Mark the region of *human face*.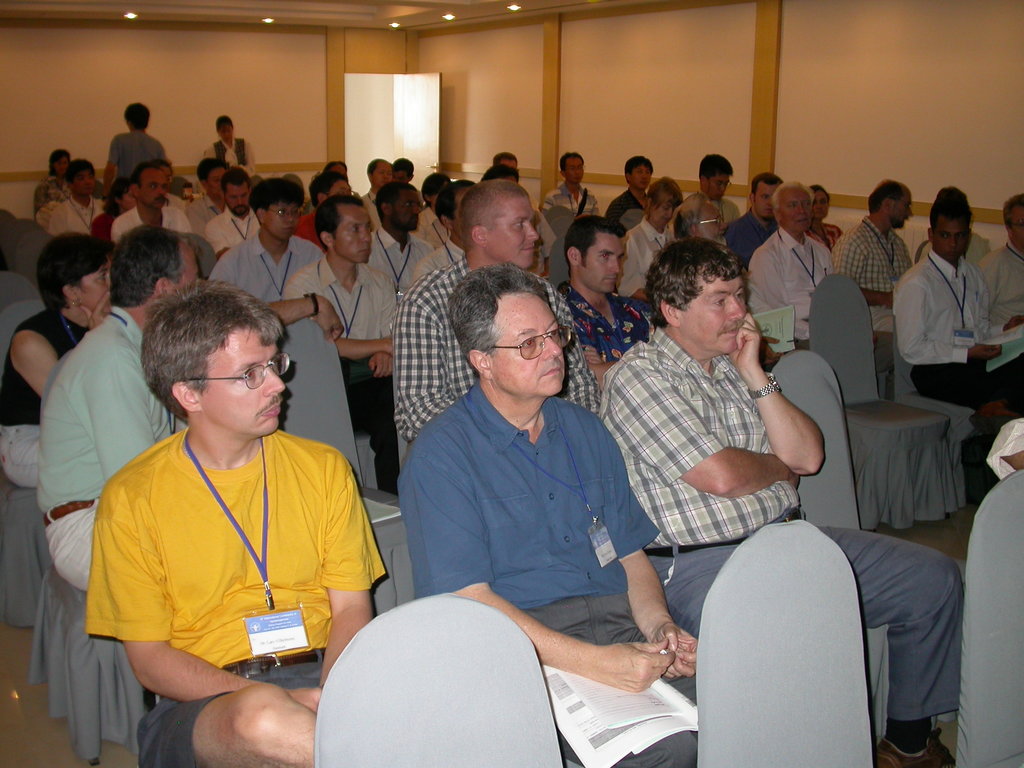
Region: 632, 164, 652, 190.
